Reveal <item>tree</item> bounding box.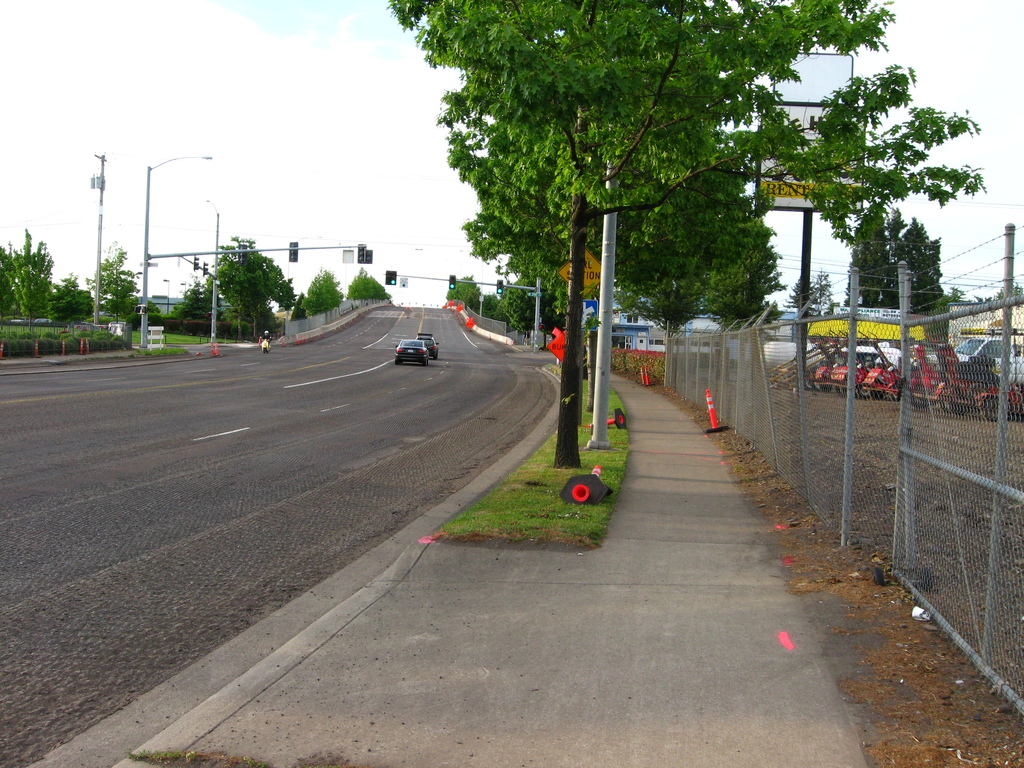
Revealed: x1=91 y1=246 x2=140 y2=325.
